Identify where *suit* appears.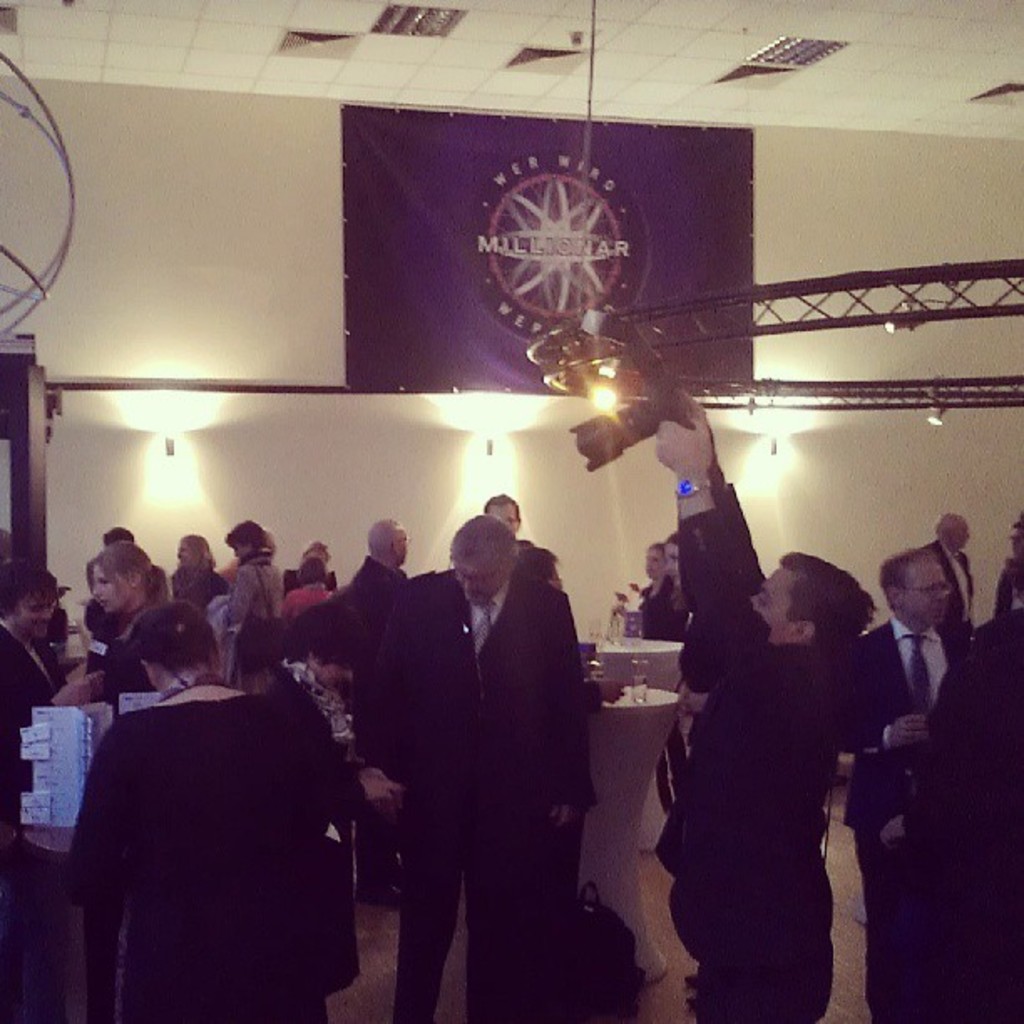
Appears at (x1=387, y1=576, x2=589, y2=1022).
